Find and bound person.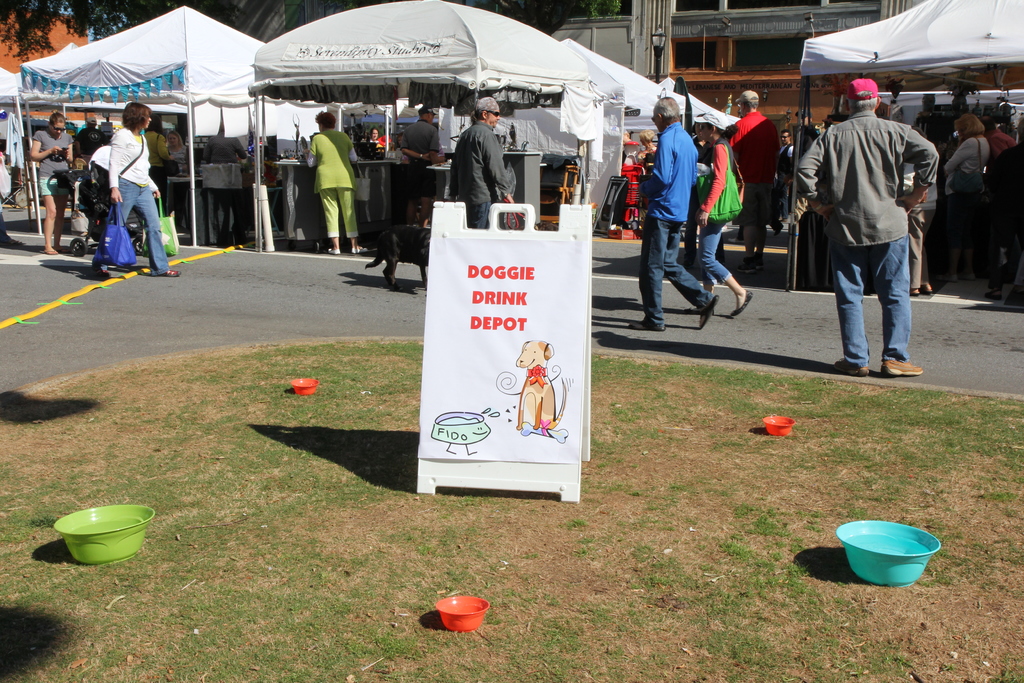
Bound: box=[83, 88, 158, 276].
